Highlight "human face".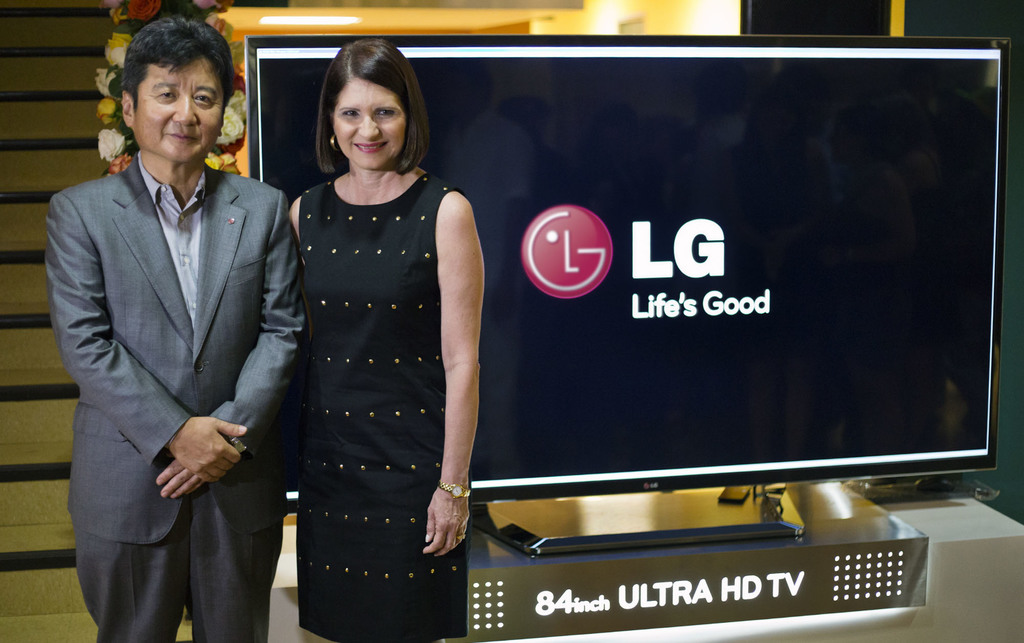
Highlighted region: (left=331, top=74, right=408, bottom=169).
